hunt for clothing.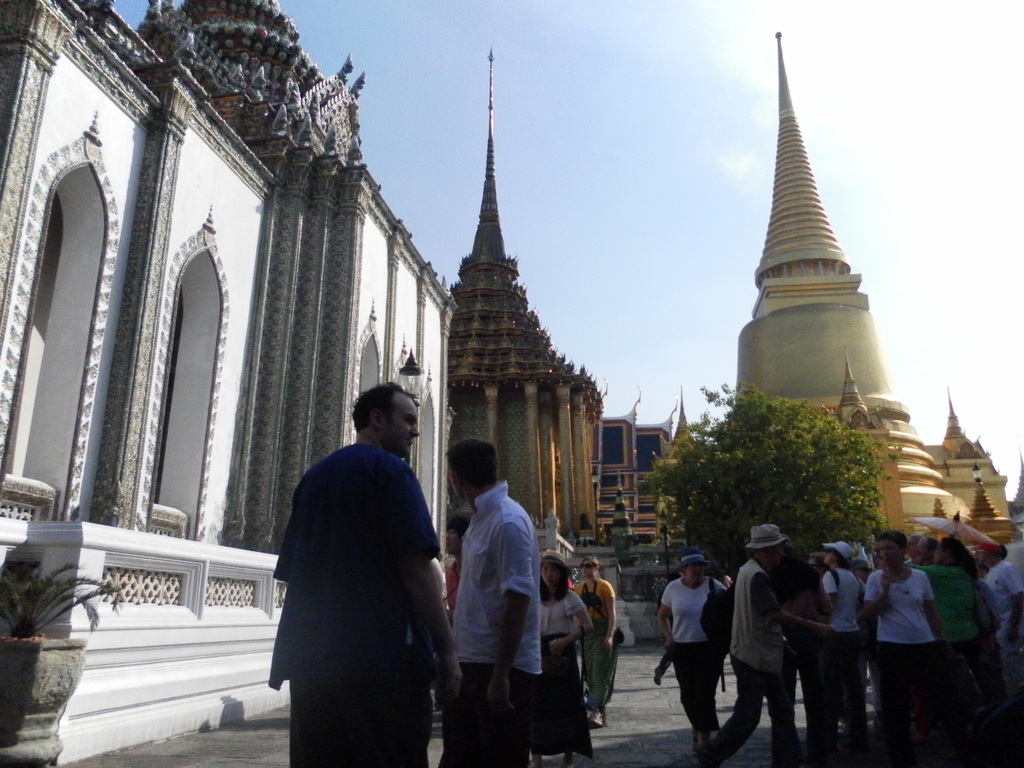
Hunted down at x1=774 y1=552 x2=831 y2=767.
